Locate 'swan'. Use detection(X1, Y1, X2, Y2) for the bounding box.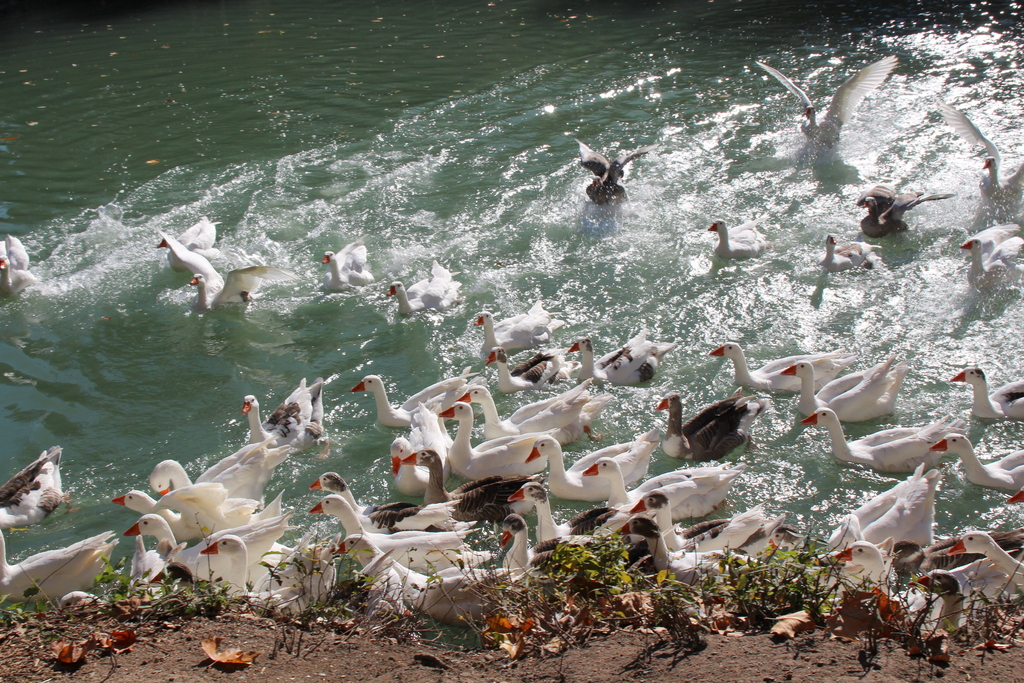
detection(774, 356, 916, 416).
